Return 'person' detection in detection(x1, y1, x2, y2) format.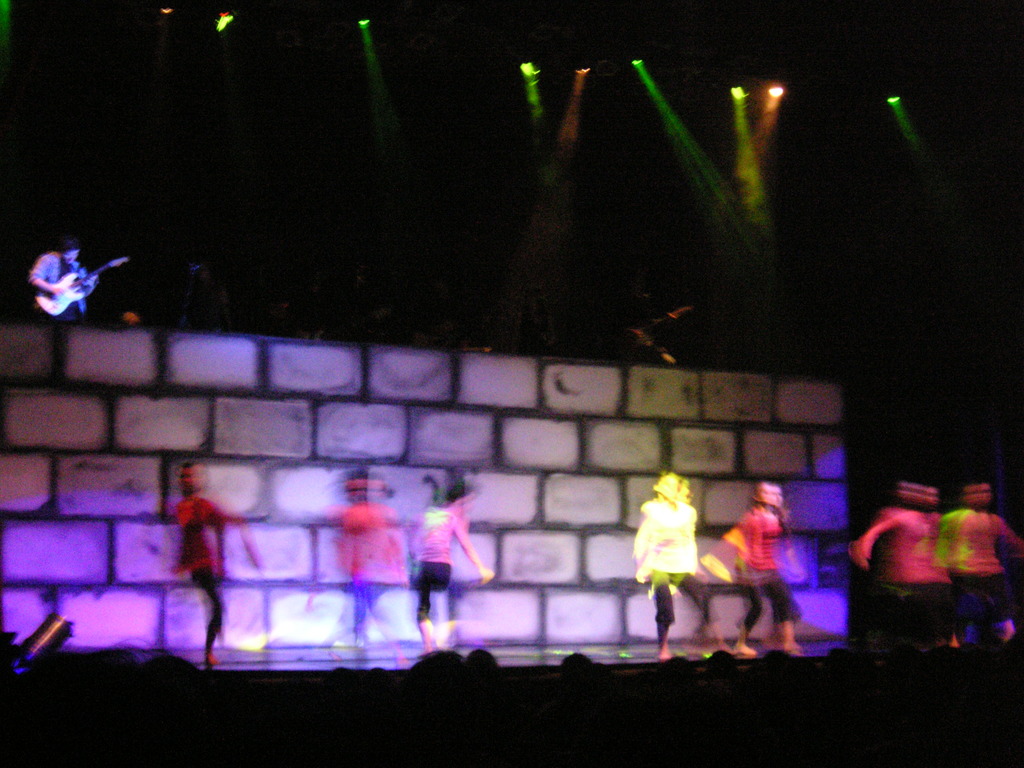
detection(25, 240, 98, 319).
